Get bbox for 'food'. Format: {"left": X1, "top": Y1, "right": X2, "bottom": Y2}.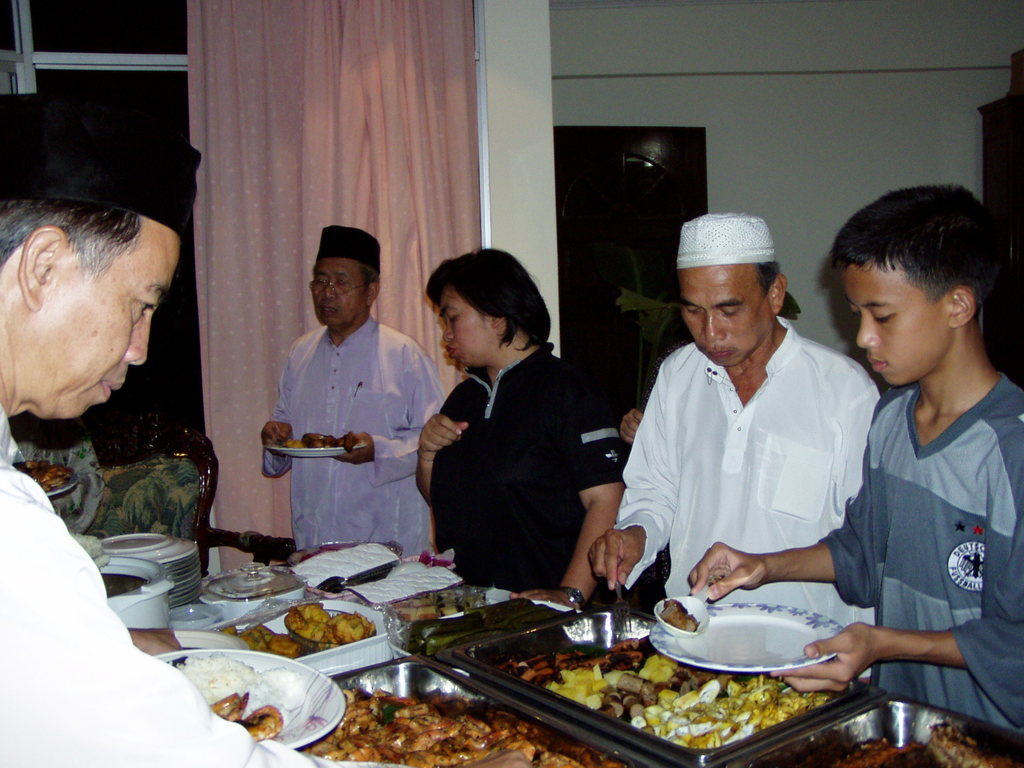
{"left": 408, "top": 596, "right": 563, "bottom": 655}.
